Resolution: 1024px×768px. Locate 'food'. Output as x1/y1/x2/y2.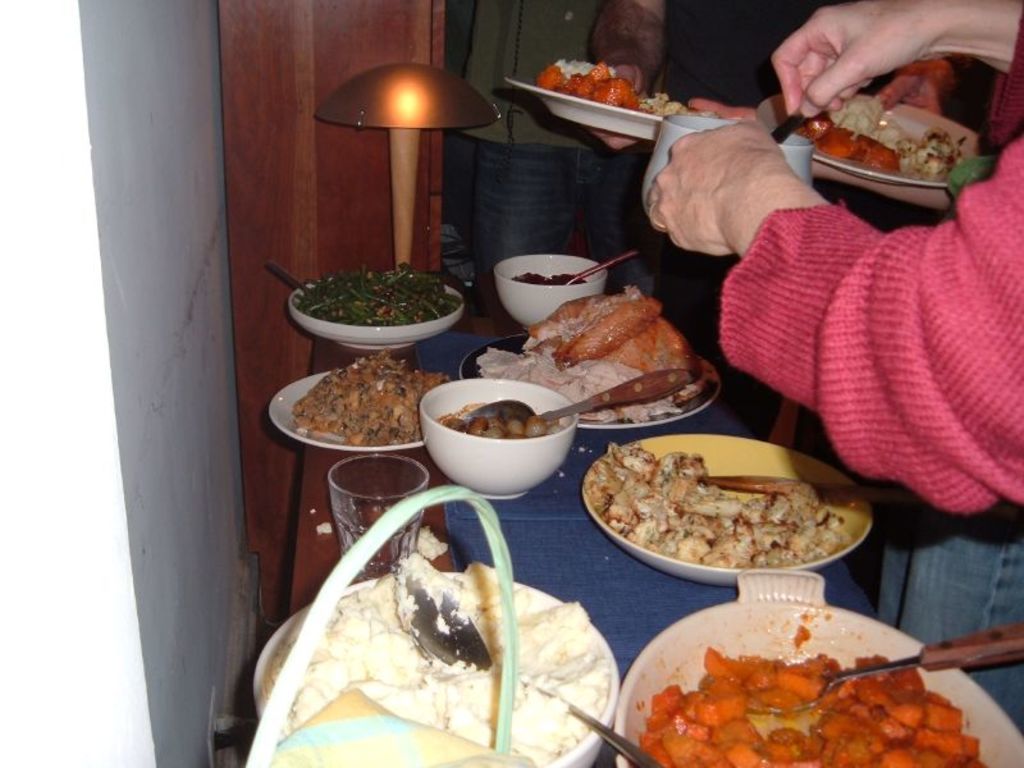
291/349/457/448.
